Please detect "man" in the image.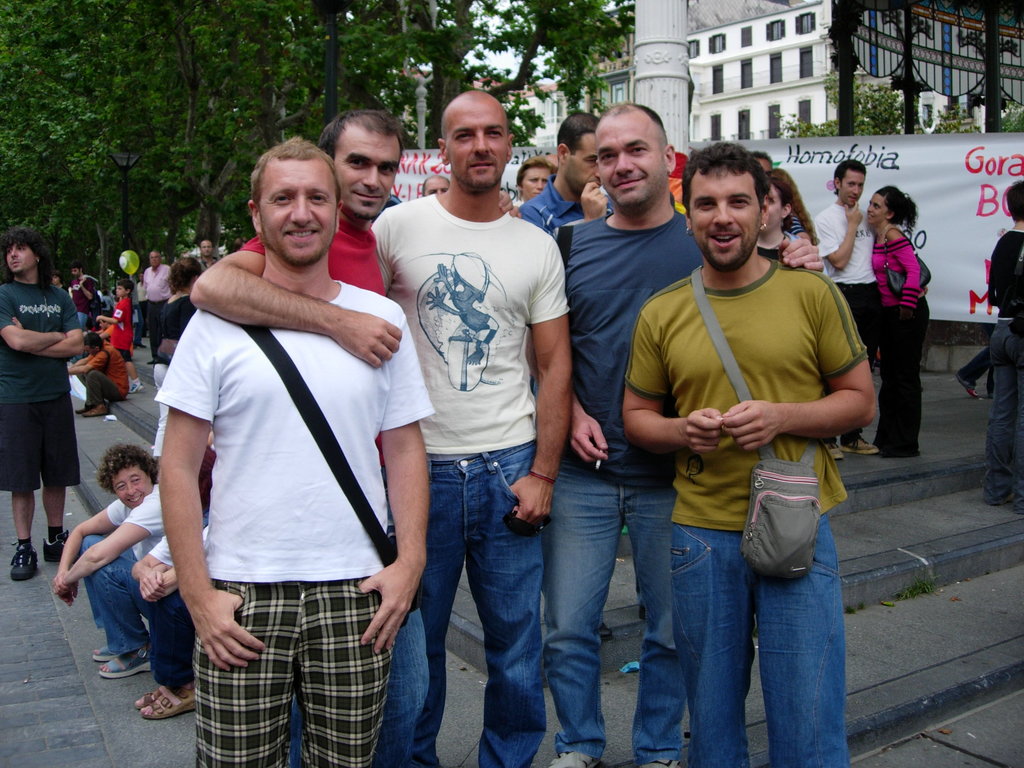
(65, 328, 135, 416).
